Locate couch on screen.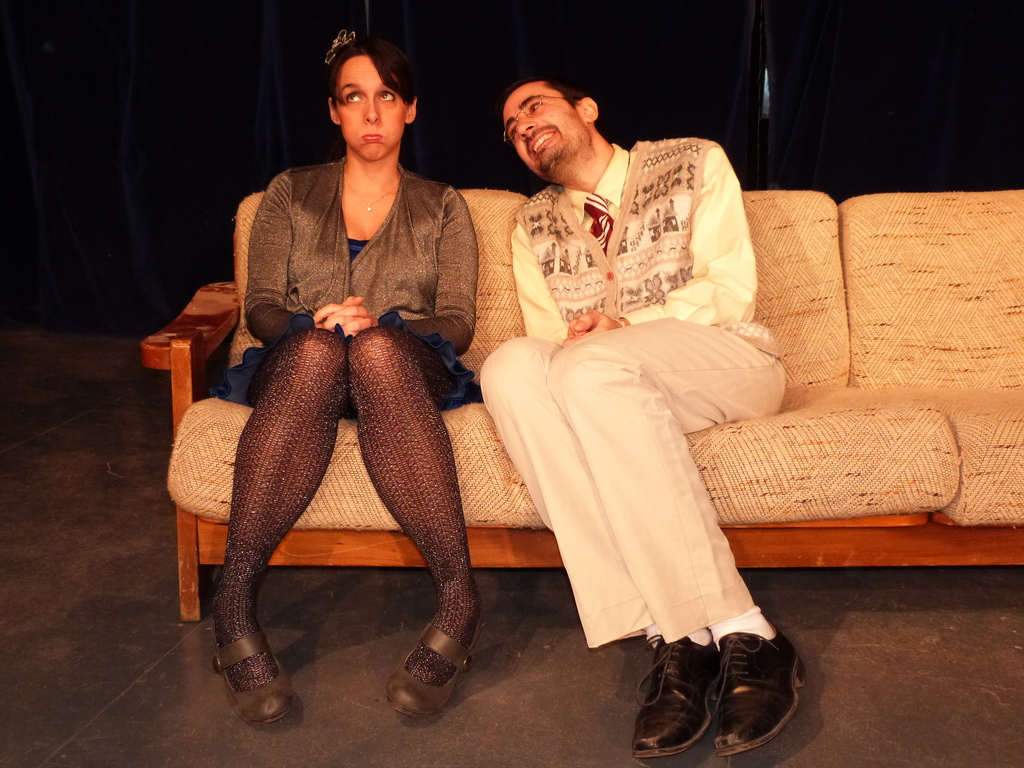
On screen at box=[141, 189, 1023, 623].
